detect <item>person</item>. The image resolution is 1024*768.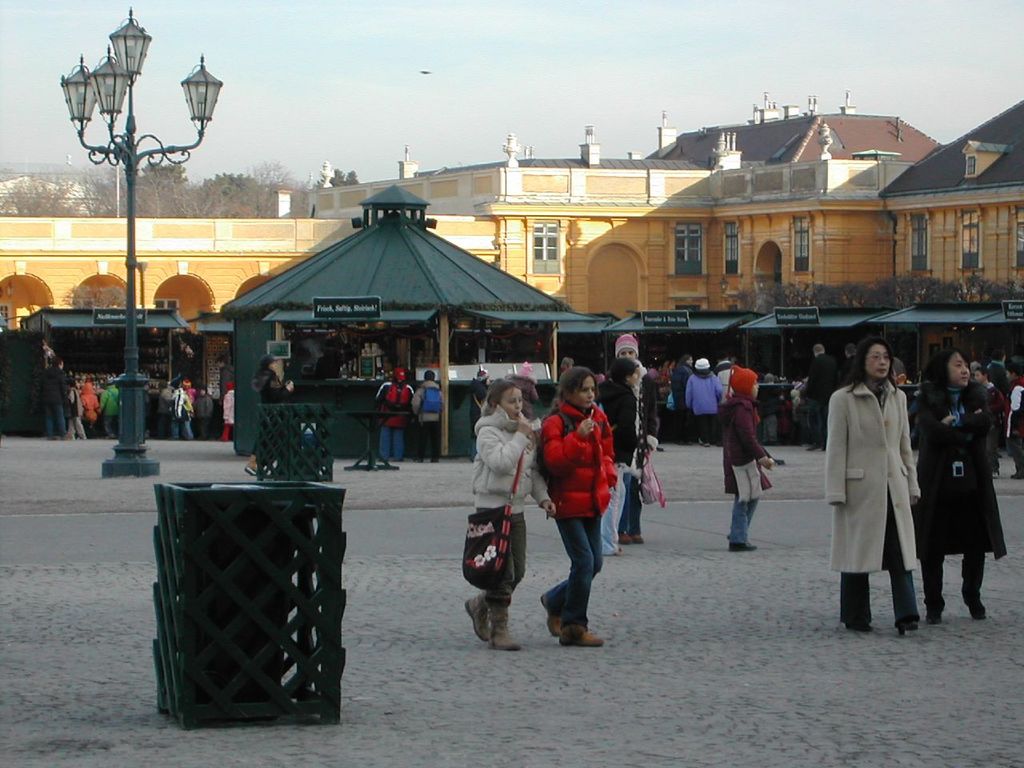
crop(245, 355, 294, 477).
